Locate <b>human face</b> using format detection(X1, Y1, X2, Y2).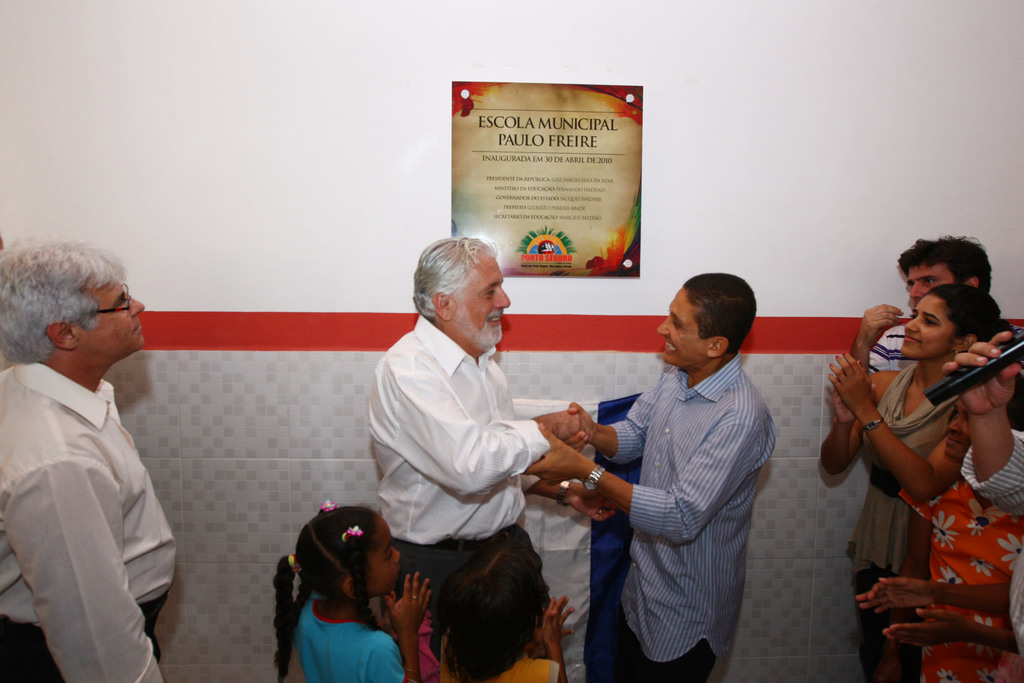
detection(903, 293, 953, 357).
